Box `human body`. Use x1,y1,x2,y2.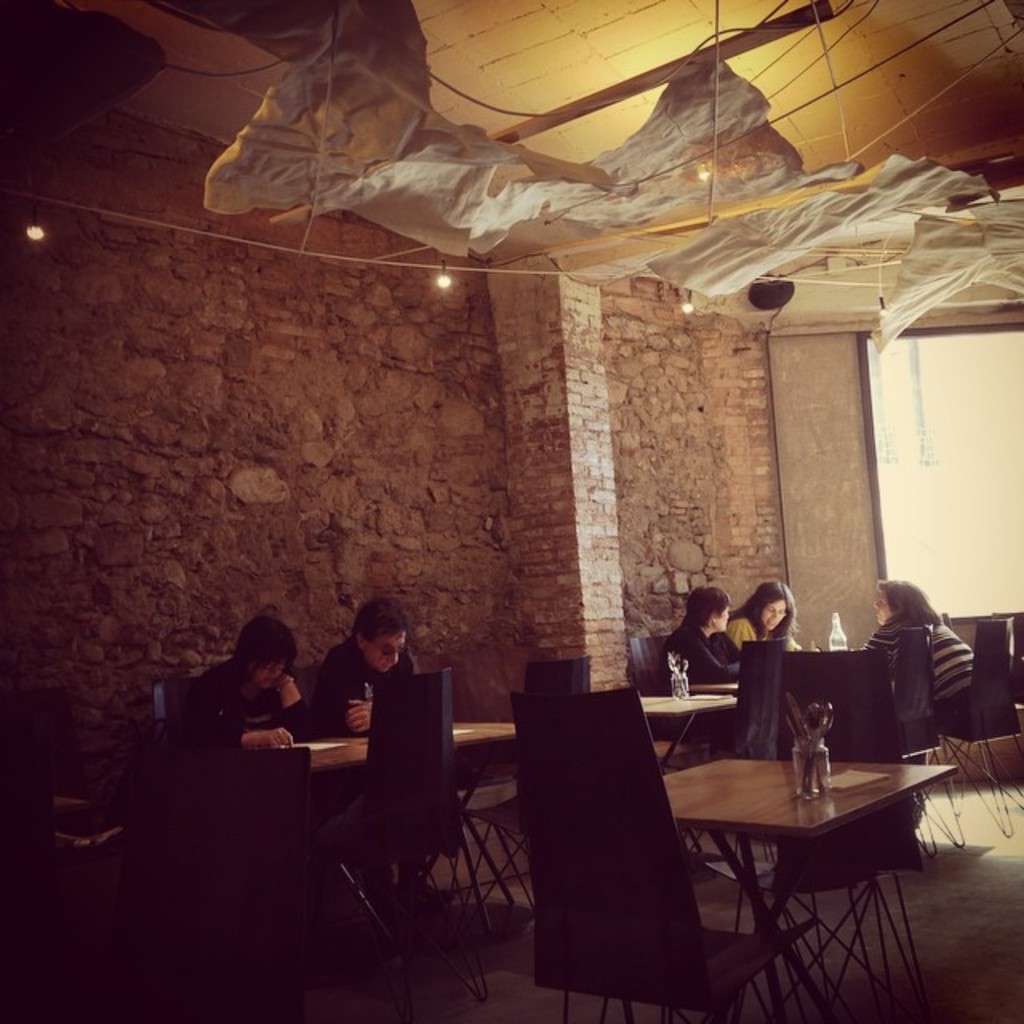
157,622,326,808.
